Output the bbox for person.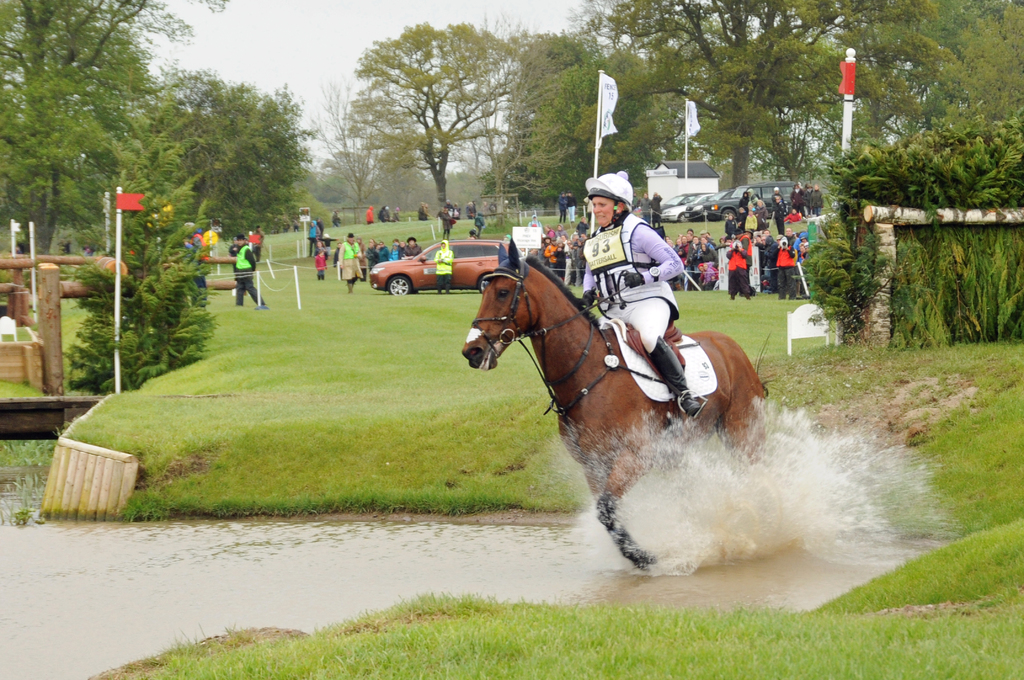
(232,238,260,306).
